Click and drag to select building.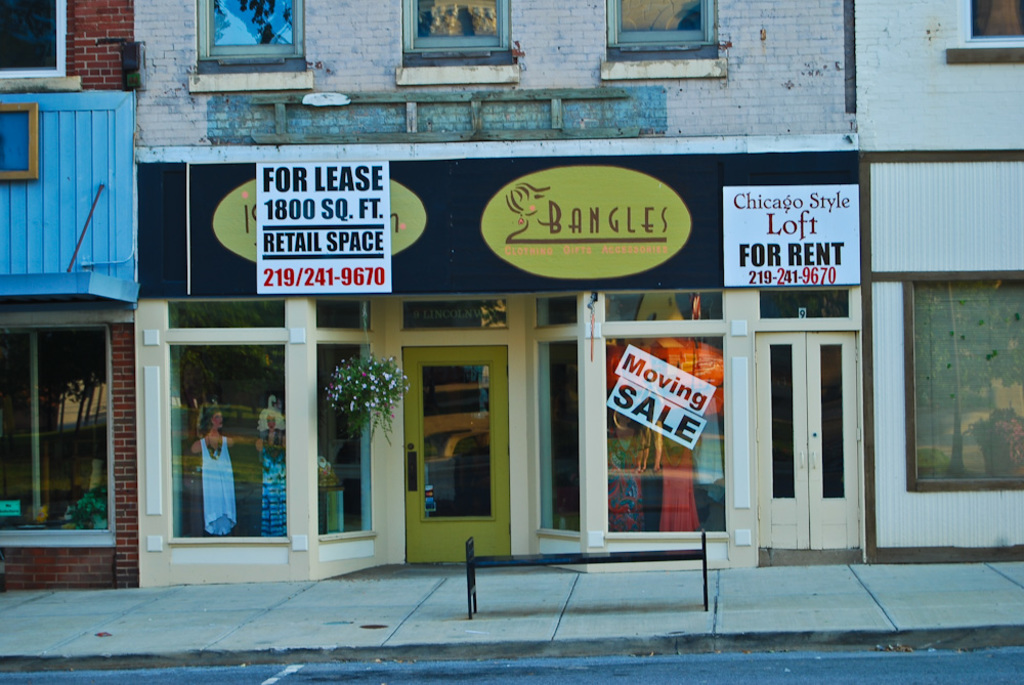
Selection: box=[0, 0, 1023, 589].
